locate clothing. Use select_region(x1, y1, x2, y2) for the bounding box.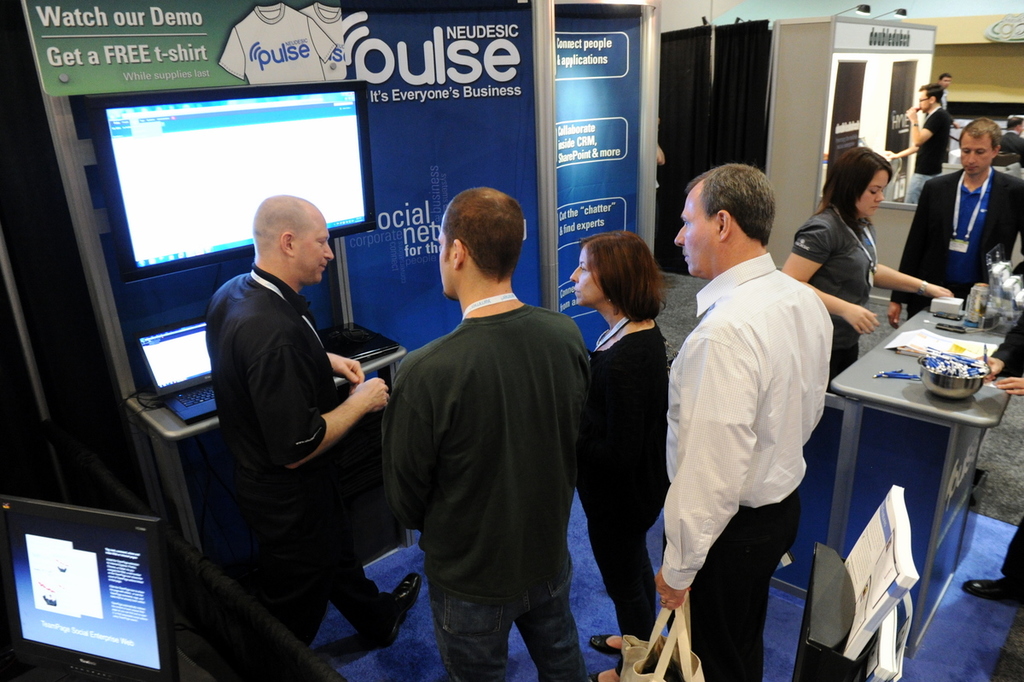
select_region(896, 178, 1023, 333).
